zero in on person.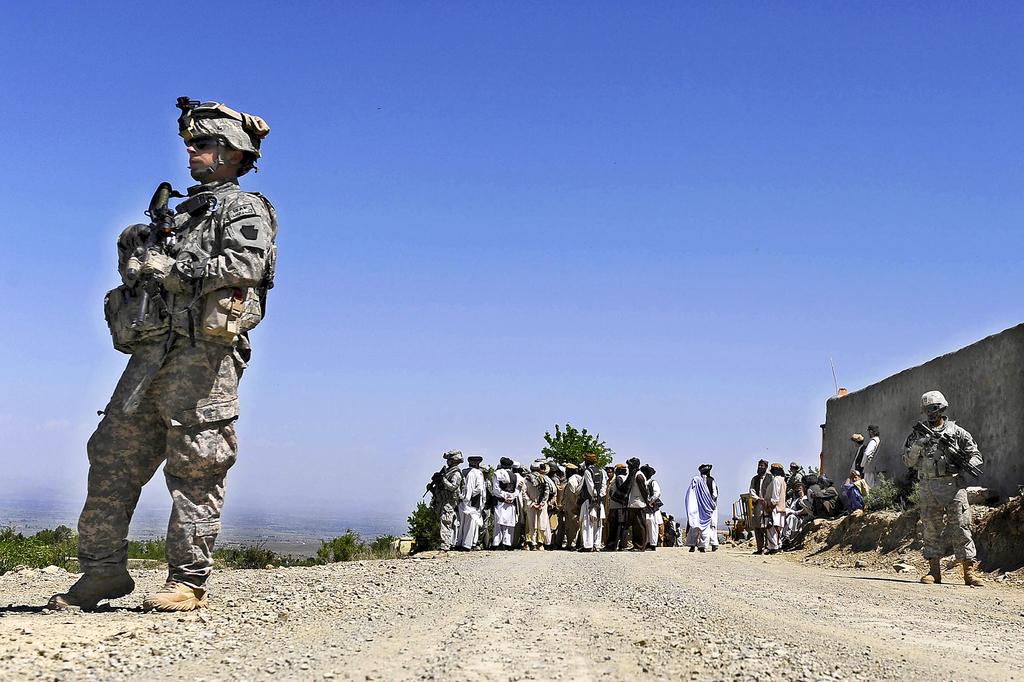
Zeroed in: l=763, t=463, r=786, b=548.
